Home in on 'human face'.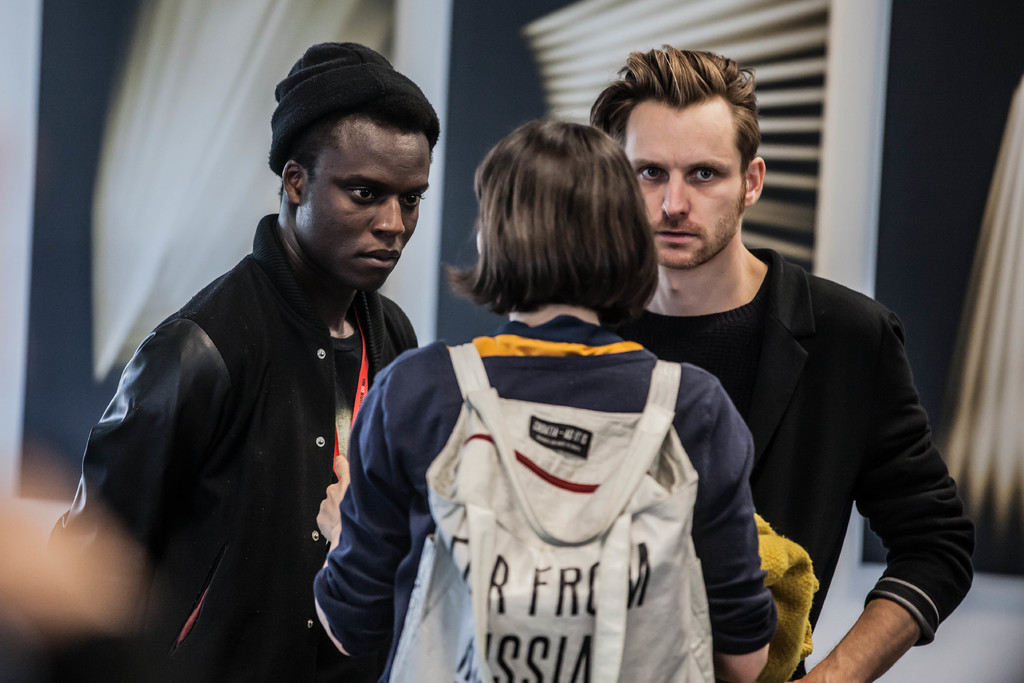
Homed in at BBox(295, 117, 428, 288).
